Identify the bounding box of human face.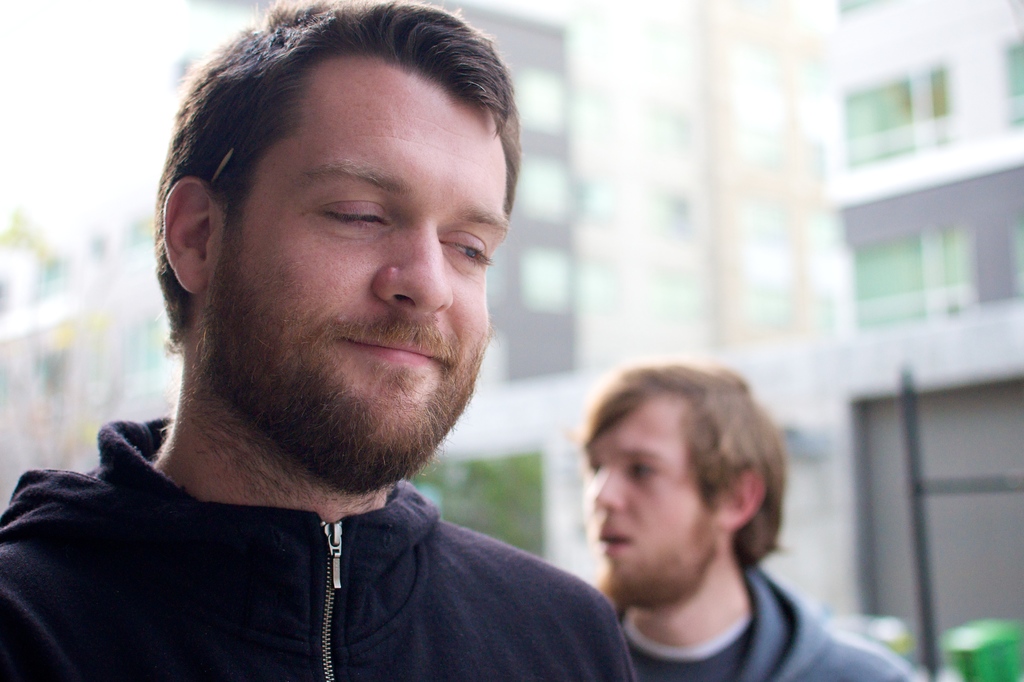
box(236, 57, 495, 461).
